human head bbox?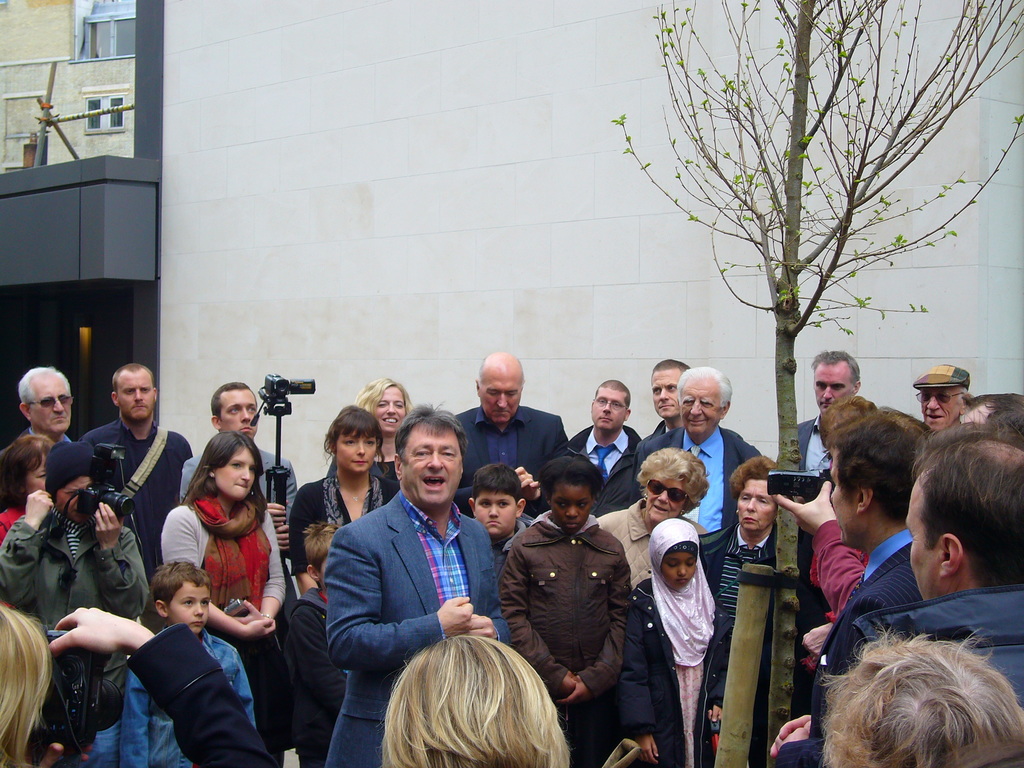
[208, 379, 262, 440]
